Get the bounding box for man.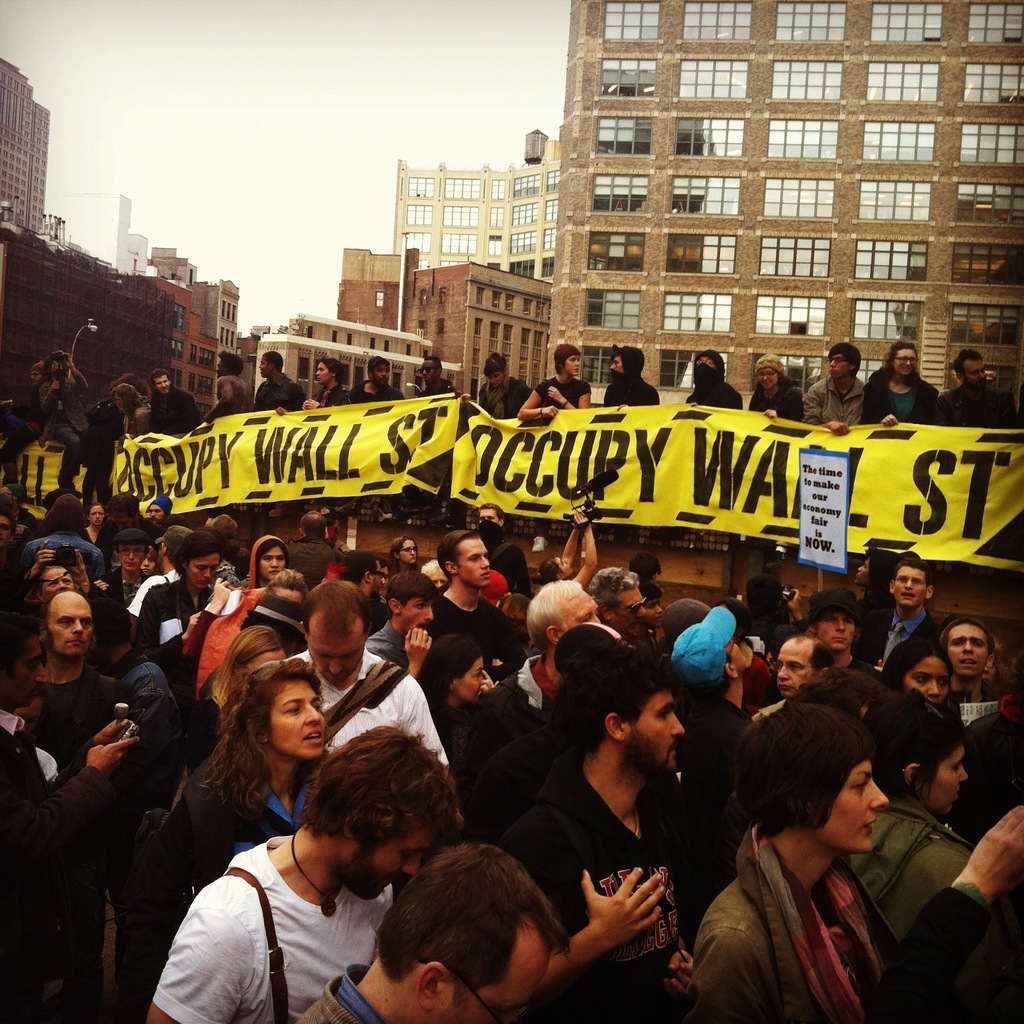
(x1=29, y1=586, x2=123, y2=772).
